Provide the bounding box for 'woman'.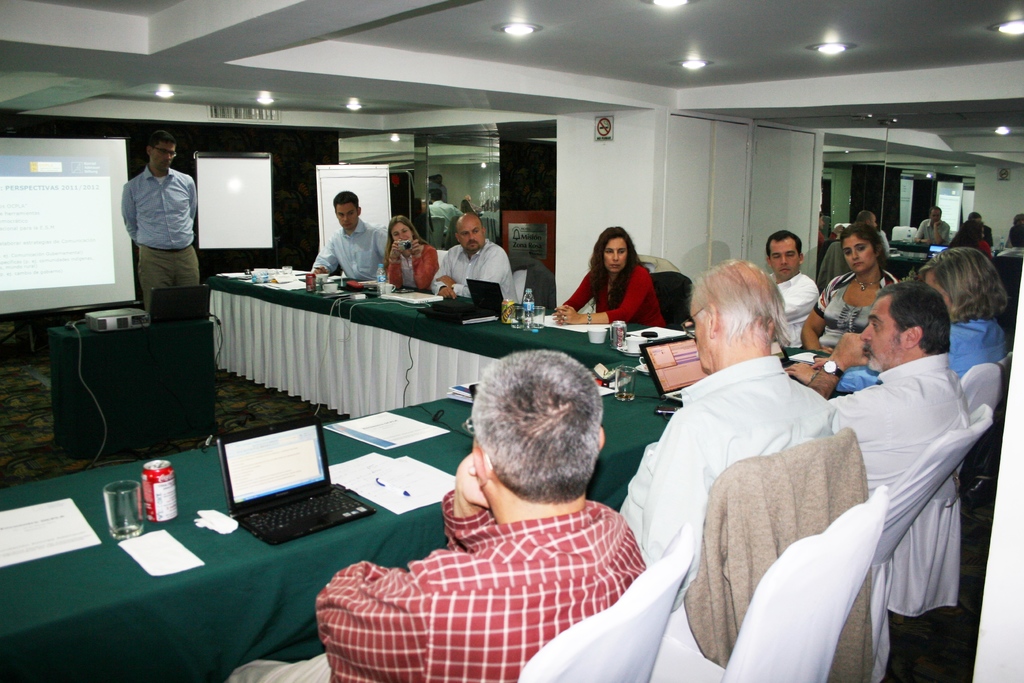
locate(388, 218, 435, 299).
